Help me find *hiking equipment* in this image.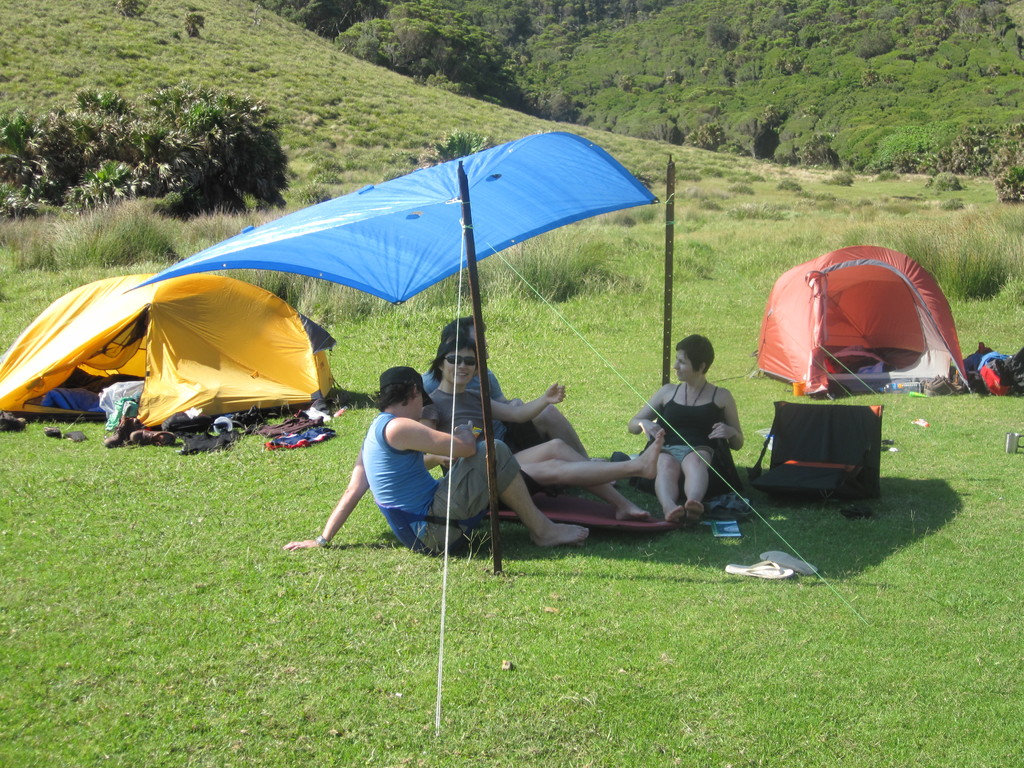
Found it: 752, 240, 973, 393.
